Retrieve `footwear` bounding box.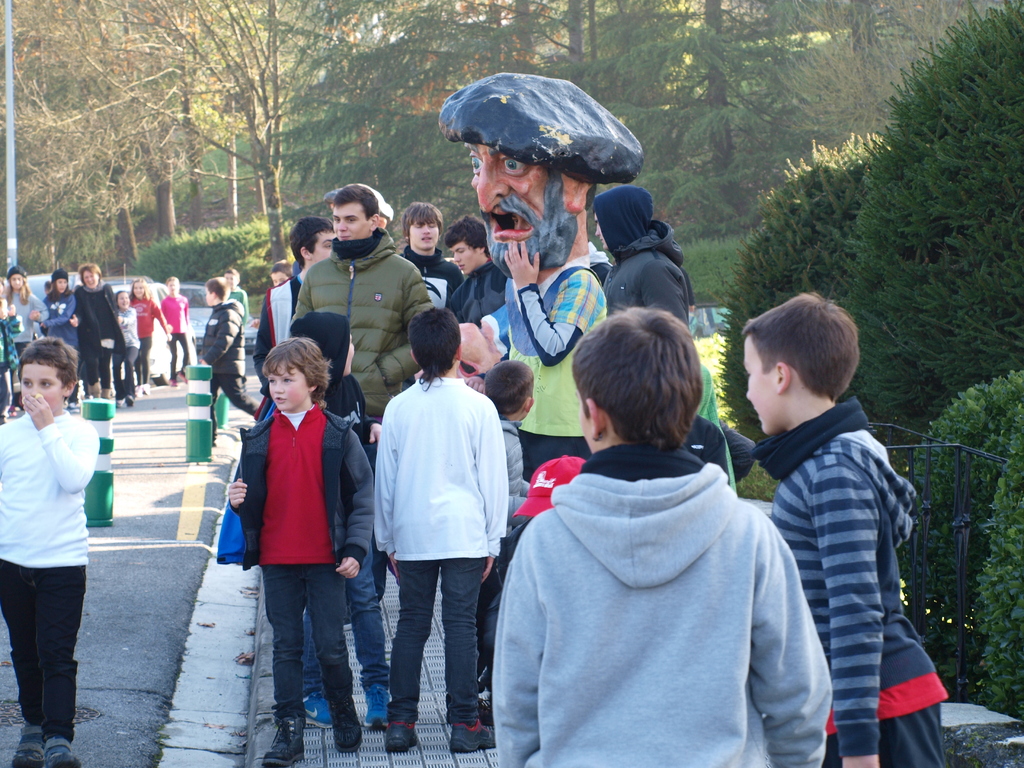
Bounding box: pyautogui.locateOnScreen(442, 692, 492, 724).
